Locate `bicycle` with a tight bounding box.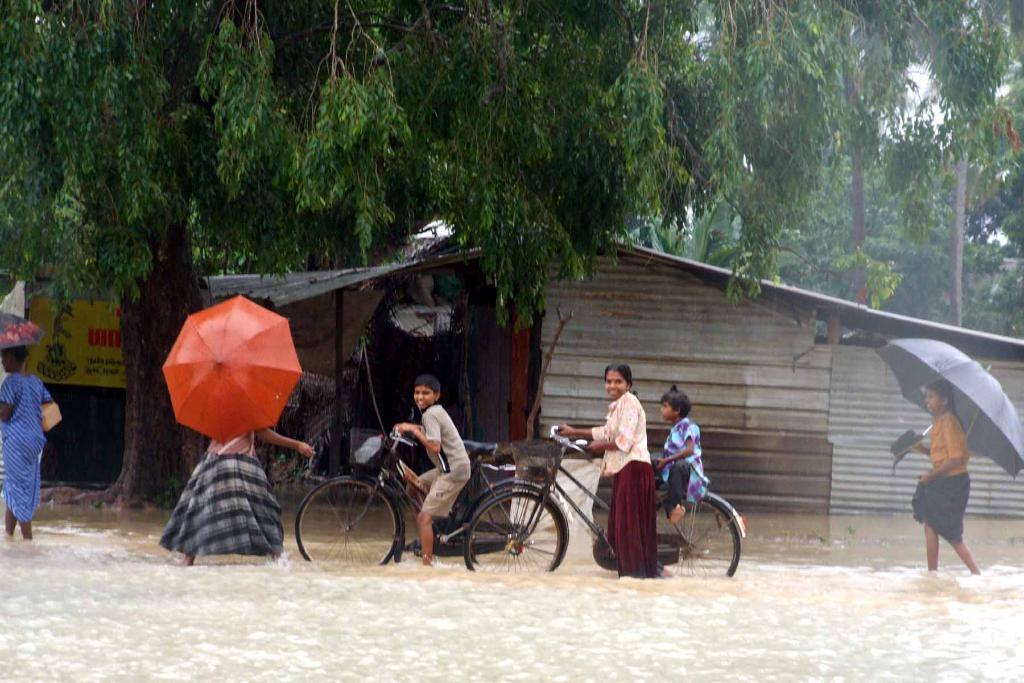
bbox=(292, 423, 567, 577).
